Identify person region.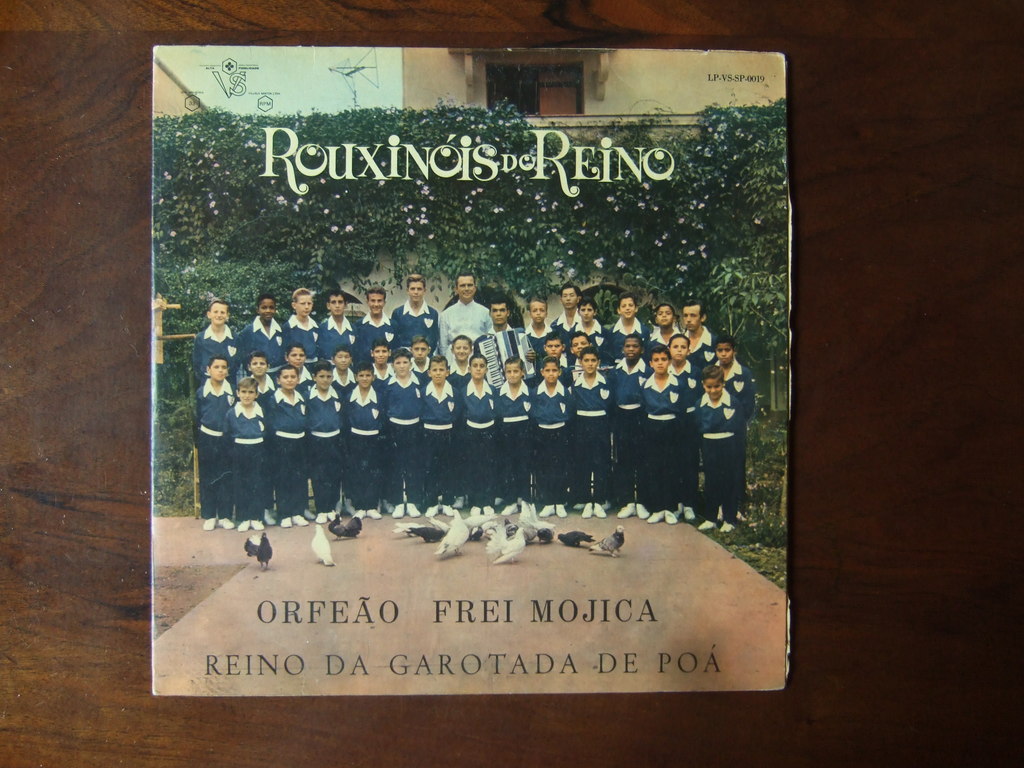
Region: locate(496, 358, 531, 523).
